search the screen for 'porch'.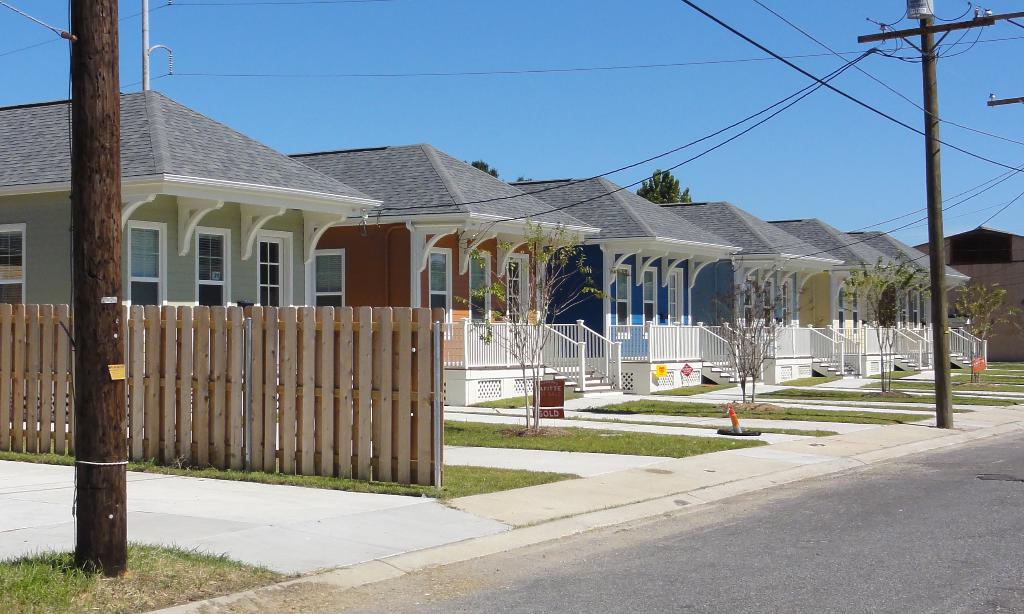
Found at x1=947 y1=319 x2=986 y2=371.
